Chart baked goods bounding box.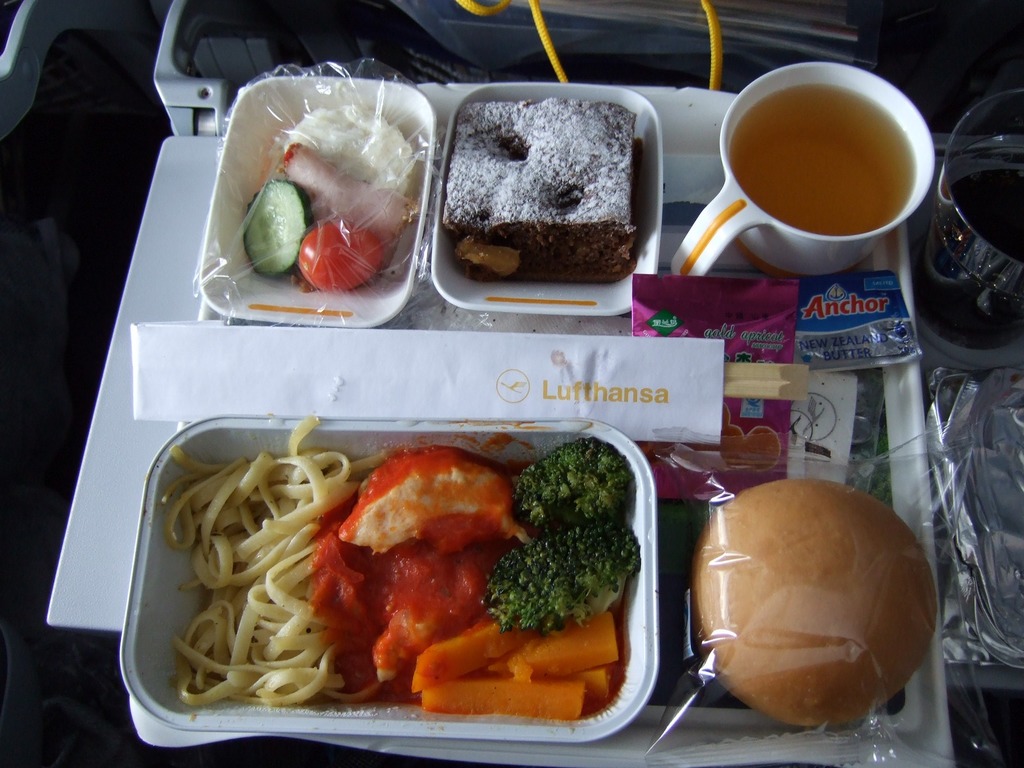
Charted: x1=445 y1=98 x2=643 y2=287.
